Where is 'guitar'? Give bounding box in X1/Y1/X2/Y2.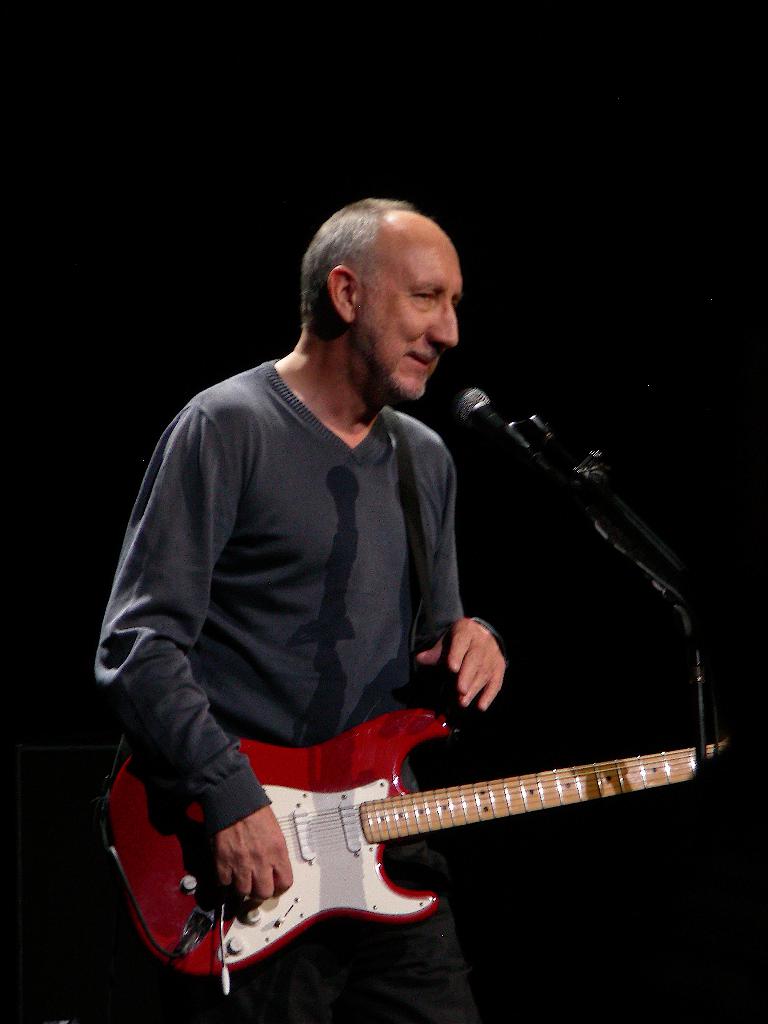
104/677/722/989.
